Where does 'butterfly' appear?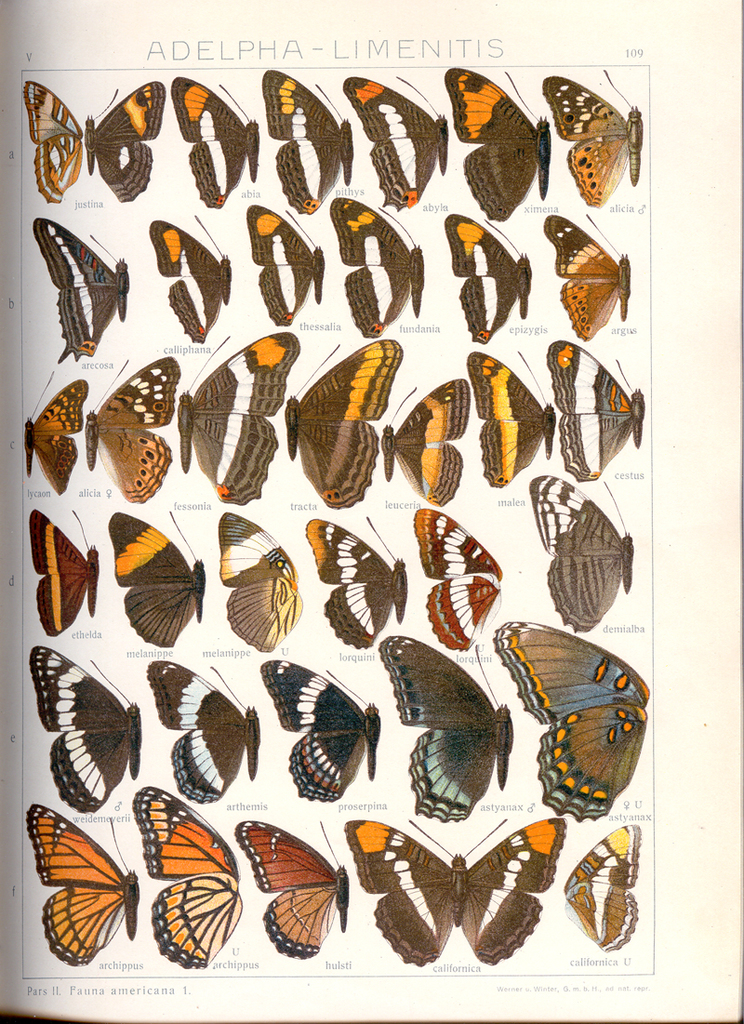
Appears at crop(332, 190, 422, 333).
